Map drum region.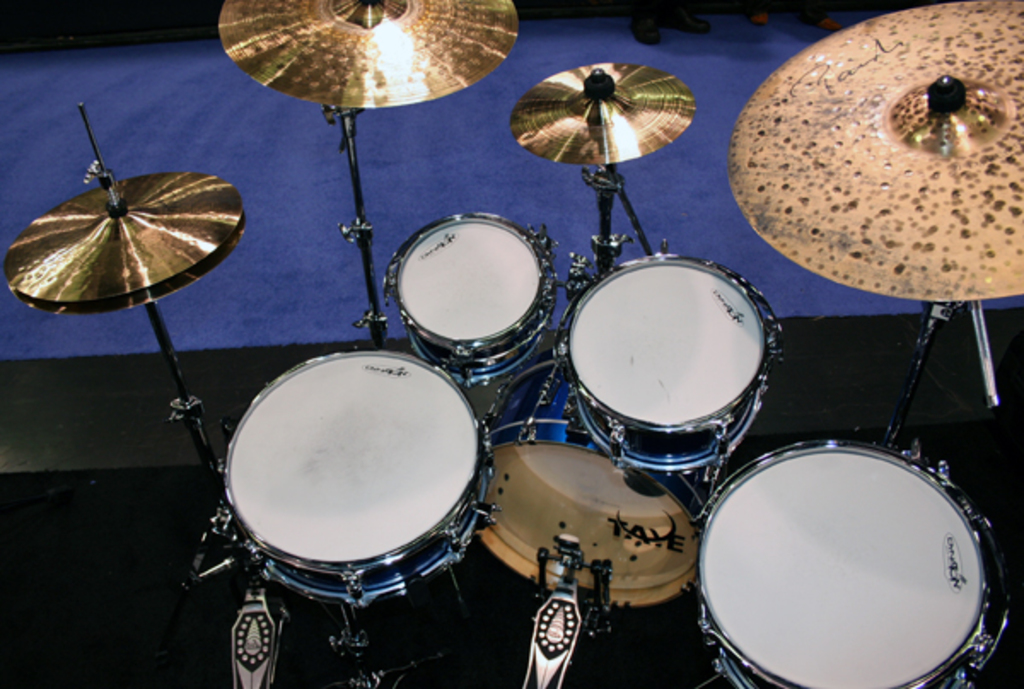
Mapped to select_region(386, 213, 556, 385).
